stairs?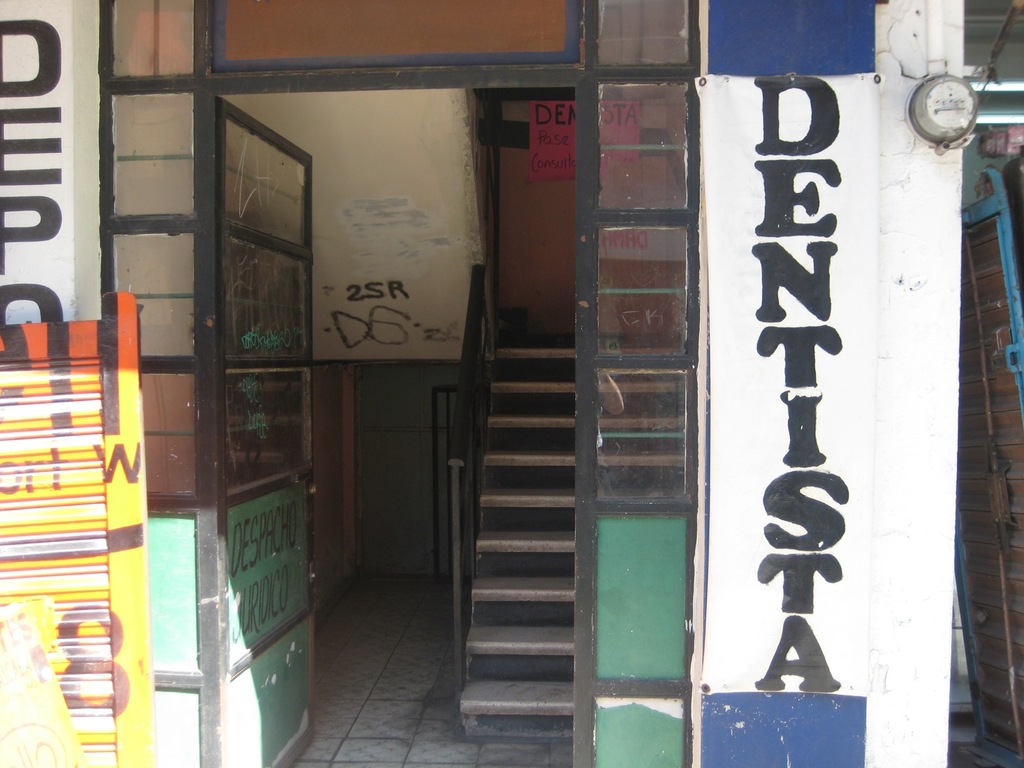
462/347/683/741
